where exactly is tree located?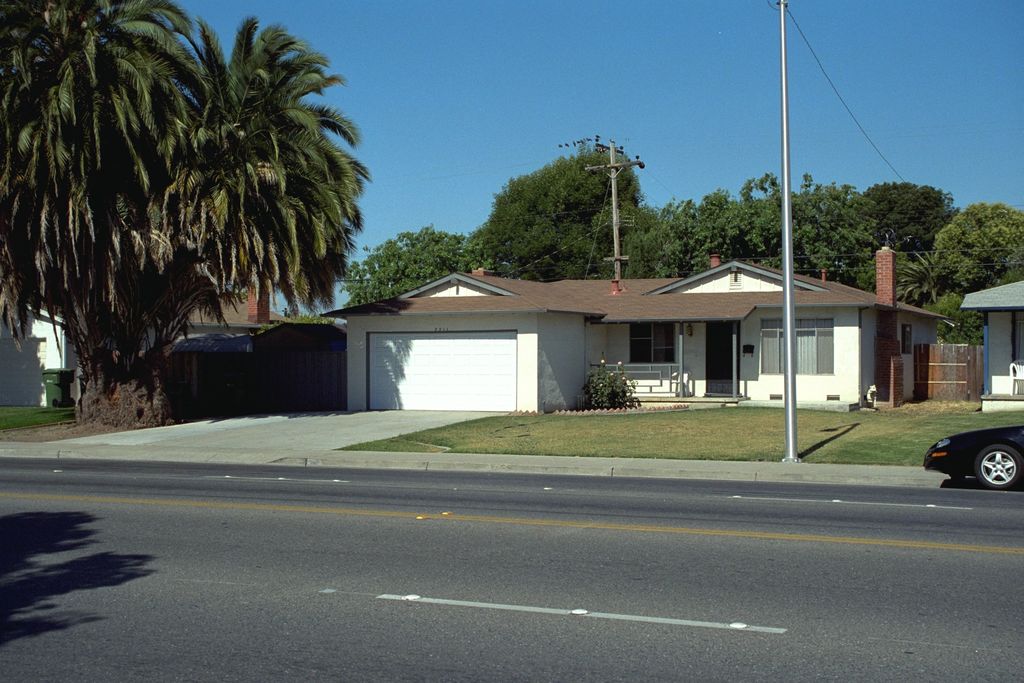
Its bounding box is select_region(26, 1, 354, 406).
